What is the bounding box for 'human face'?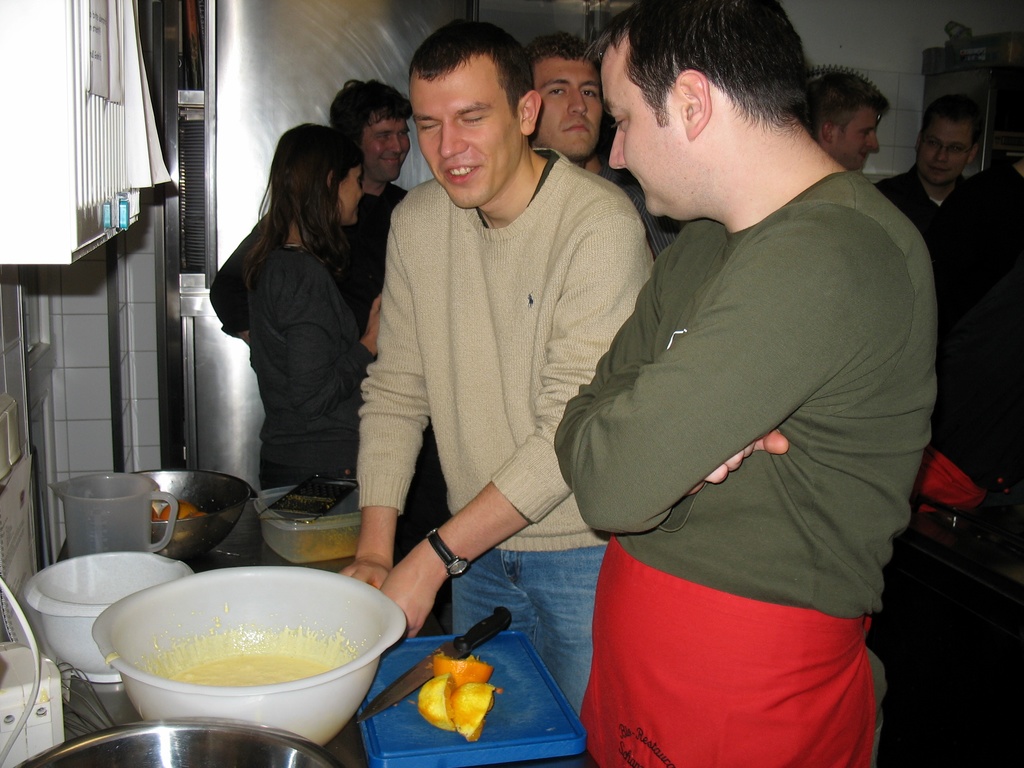
407,77,519,211.
